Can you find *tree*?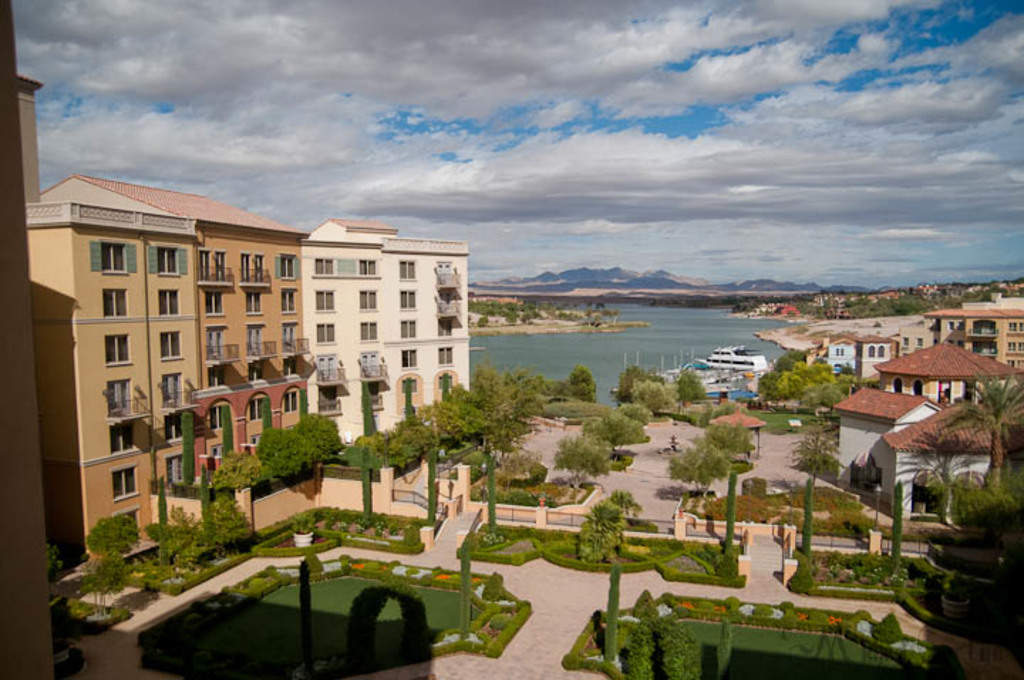
Yes, bounding box: bbox=(676, 371, 710, 421).
